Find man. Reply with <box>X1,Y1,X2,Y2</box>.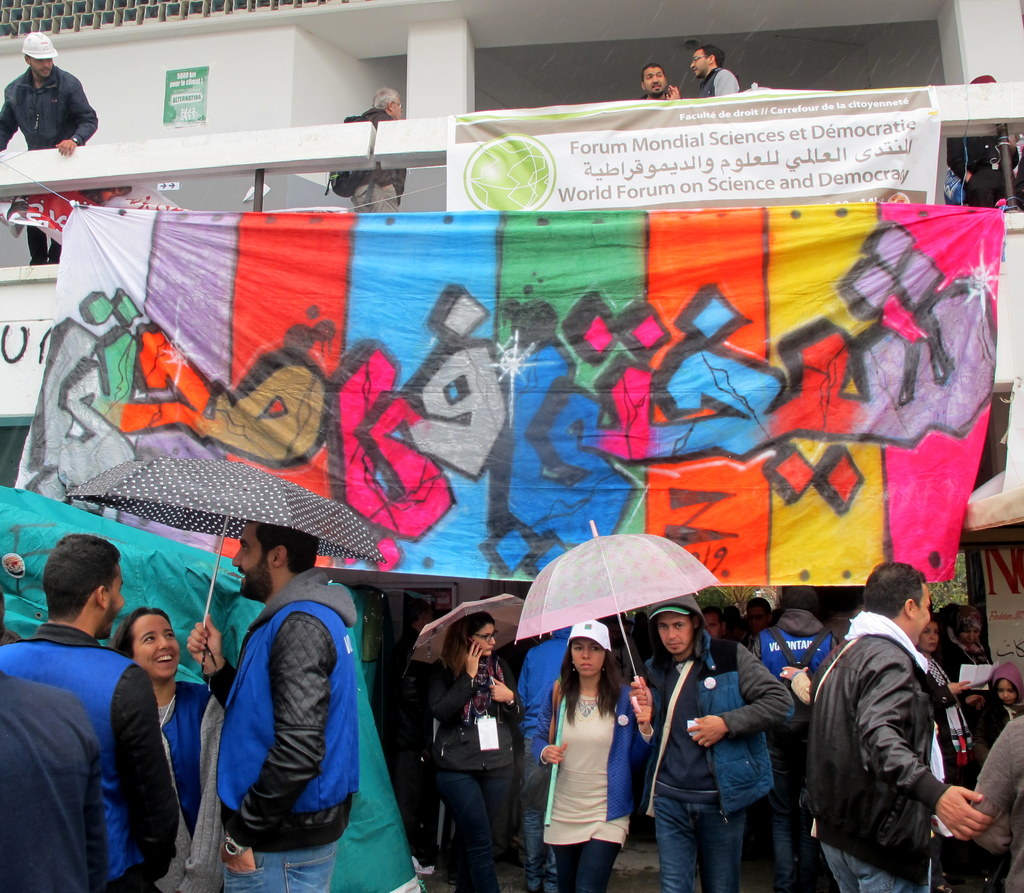
<box>745,578,846,892</box>.
